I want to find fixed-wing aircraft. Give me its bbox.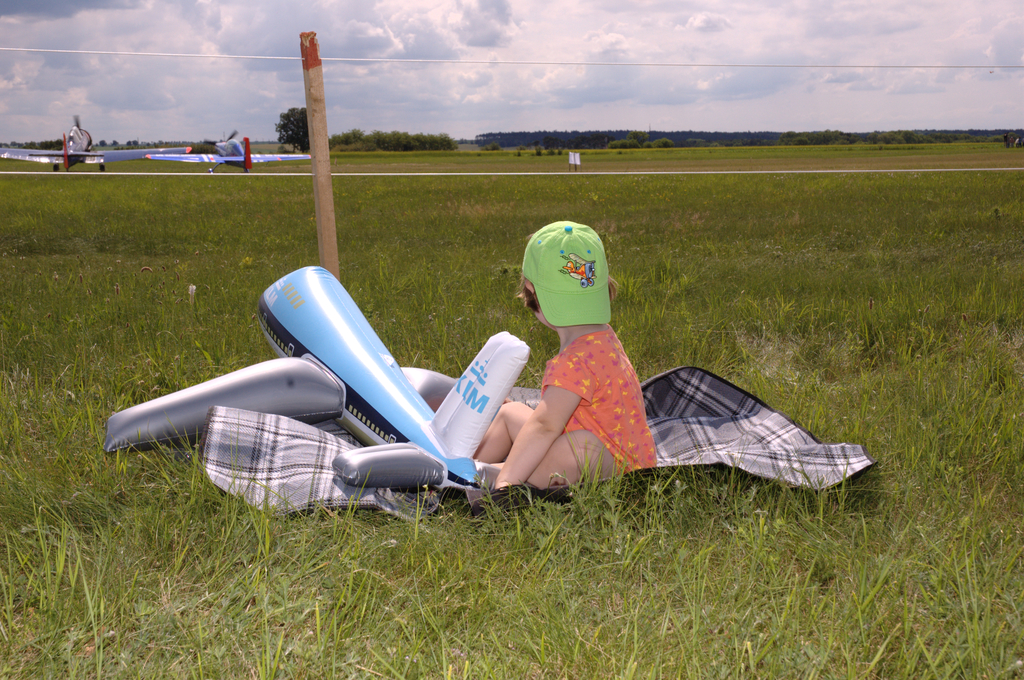
x1=102 y1=266 x2=552 y2=488.
